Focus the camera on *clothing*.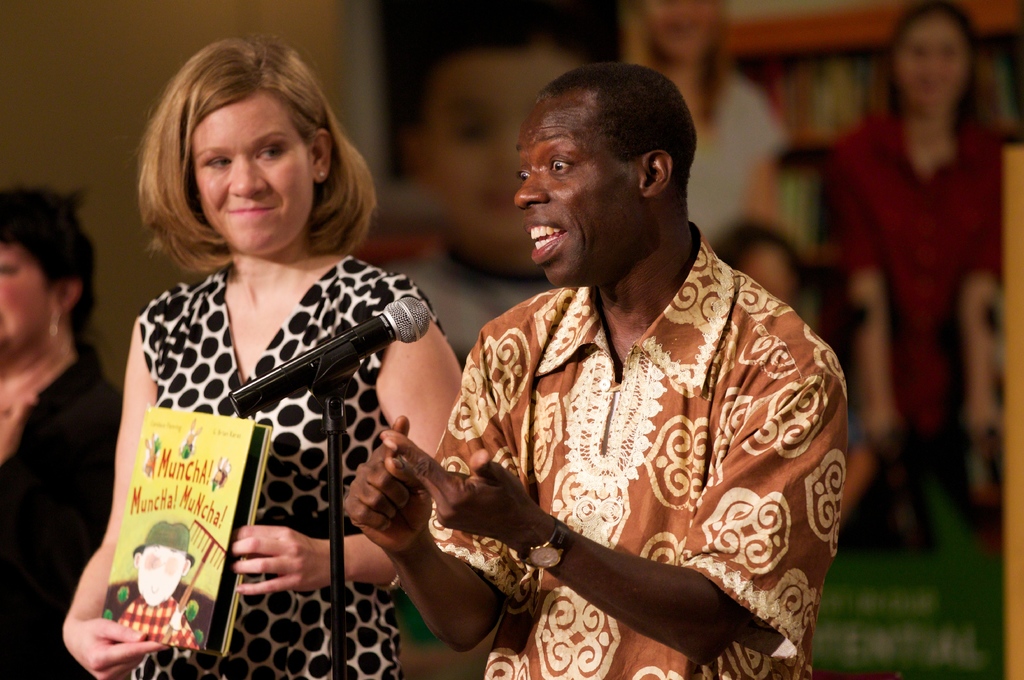
Focus region: (x1=827, y1=102, x2=993, y2=431).
